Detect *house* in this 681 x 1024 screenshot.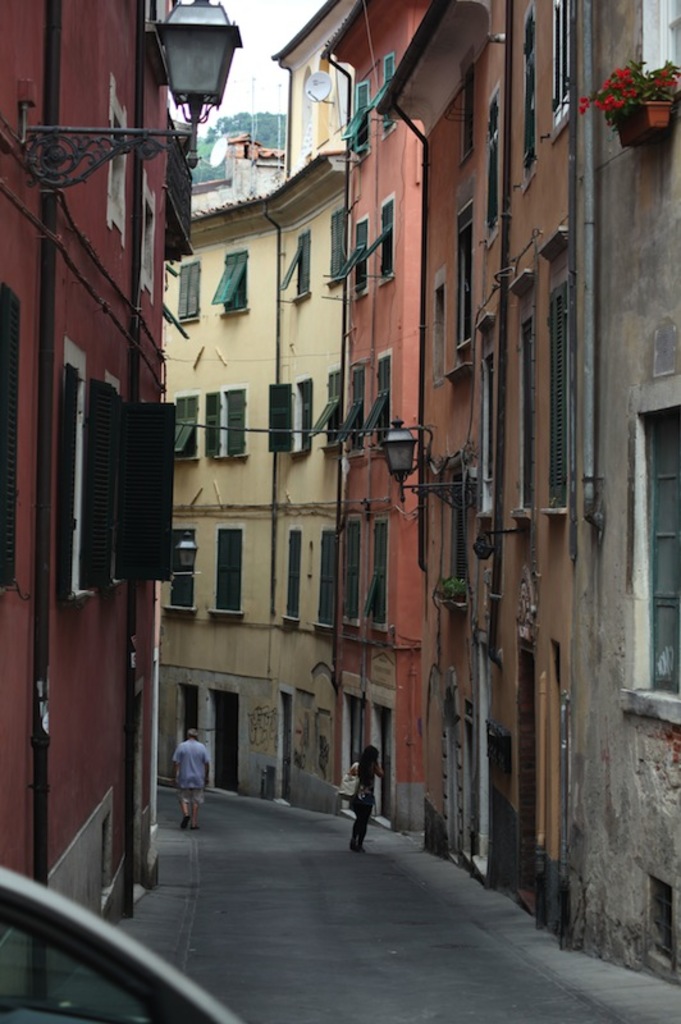
Detection: {"left": 324, "top": 0, "right": 431, "bottom": 840}.
